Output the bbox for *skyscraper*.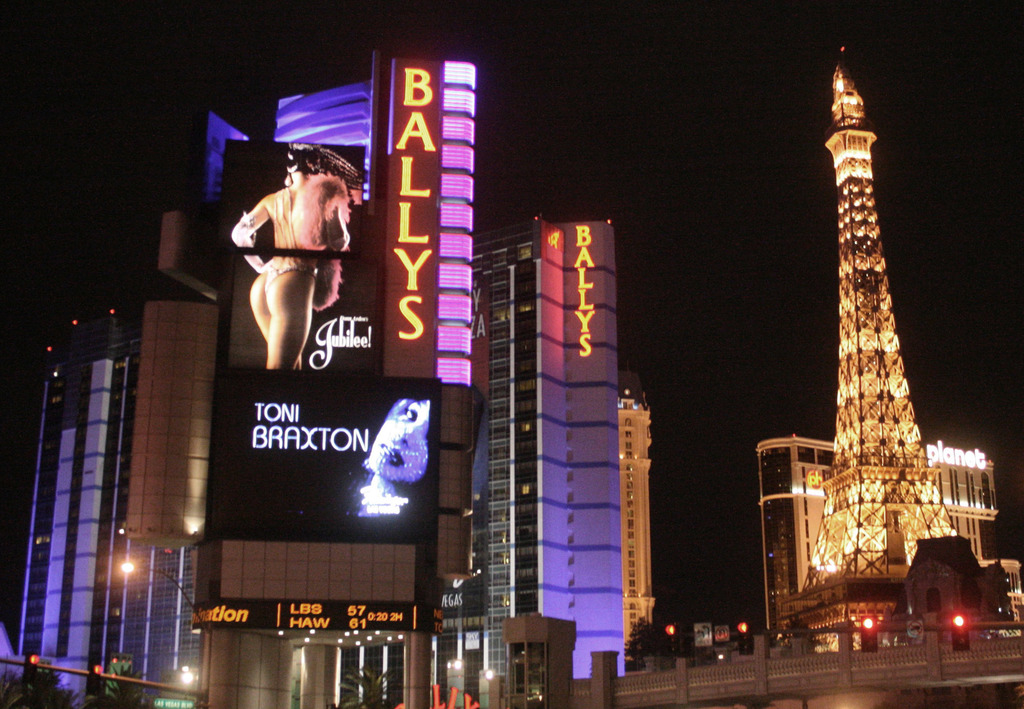
l=729, t=37, r=1016, b=658.
